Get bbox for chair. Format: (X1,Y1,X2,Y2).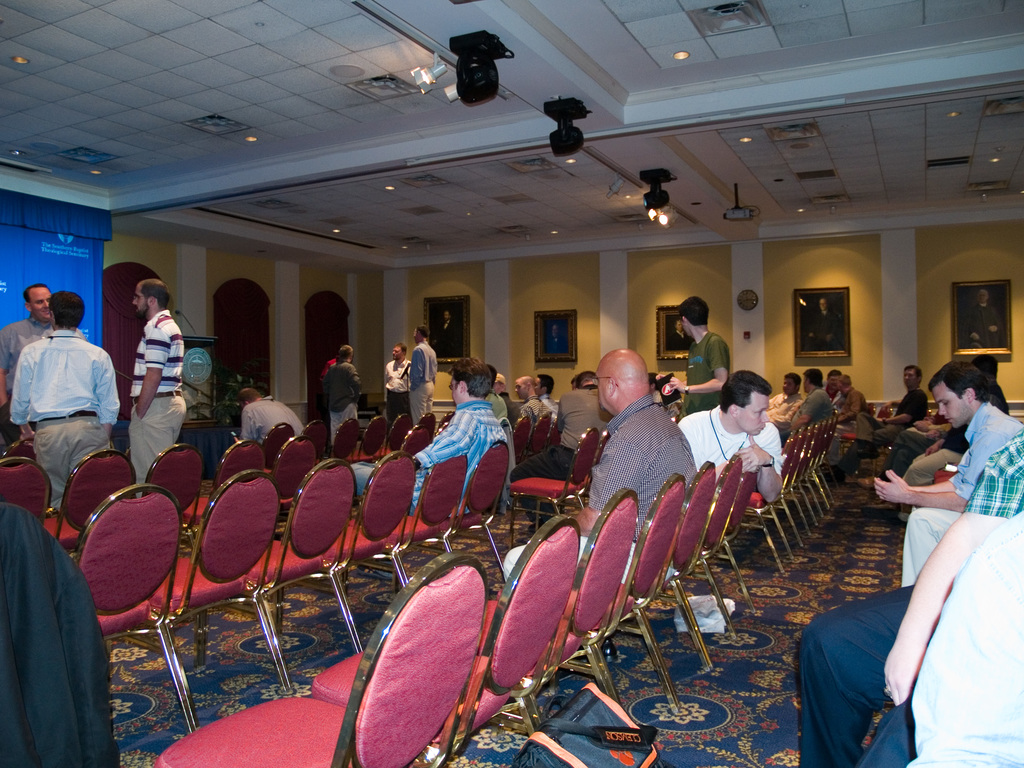
(694,454,743,643).
